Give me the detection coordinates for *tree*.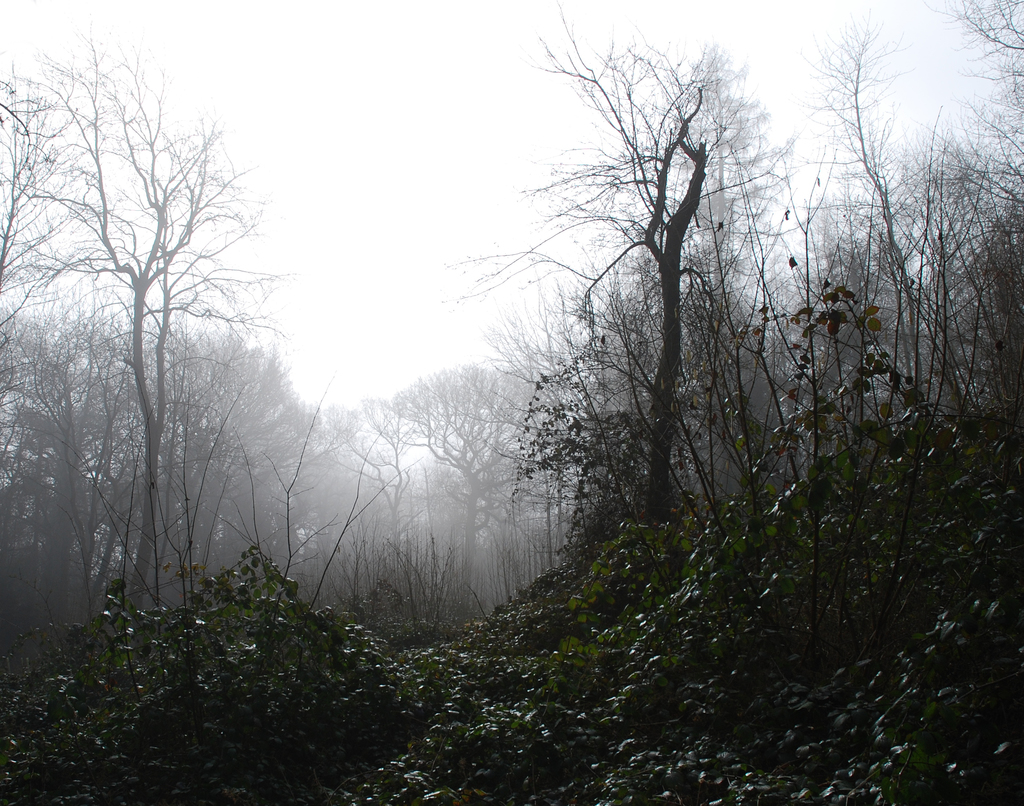
x1=469 y1=297 x2=616 y2=571.
